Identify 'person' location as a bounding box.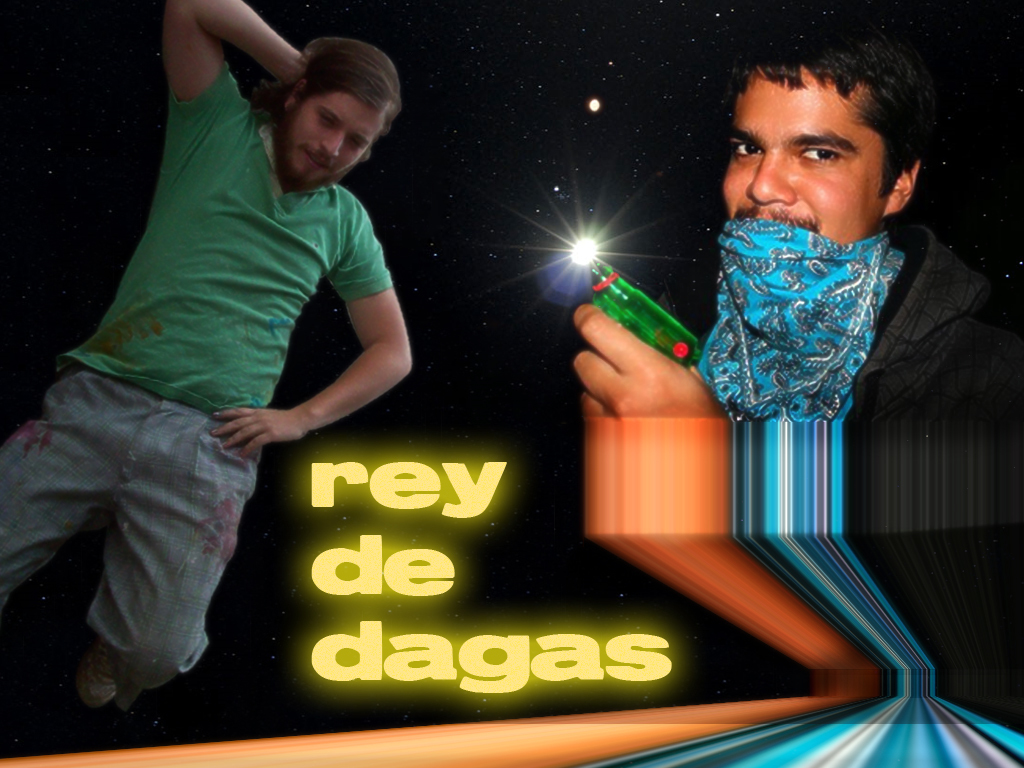
[0, 0, 420, 742].
